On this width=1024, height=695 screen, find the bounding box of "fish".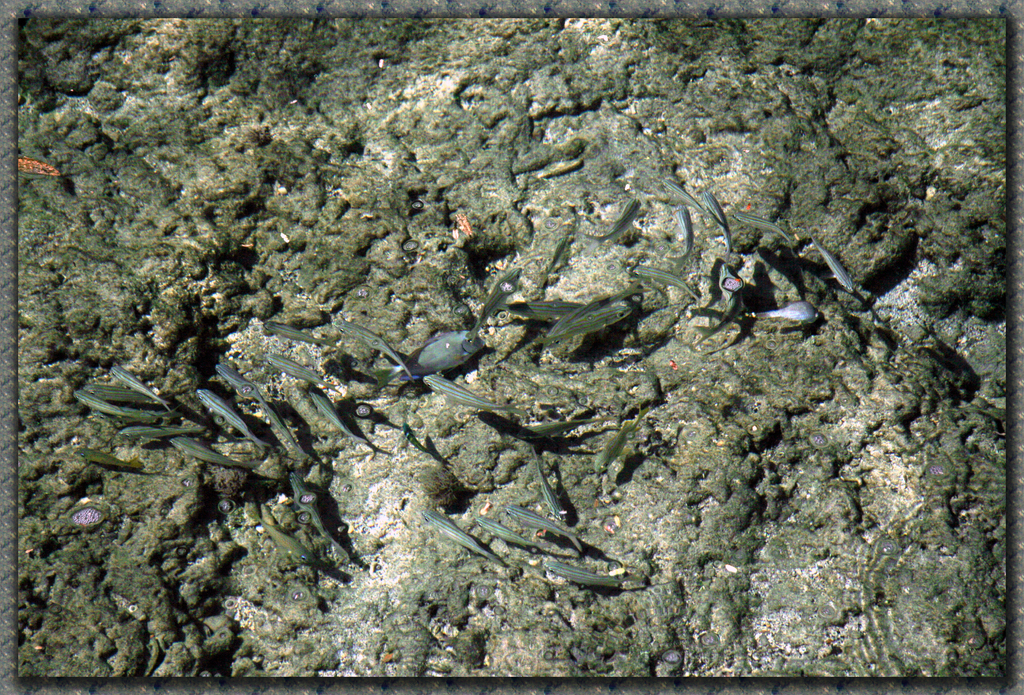
Bounding box: [left=263, top=400, right=311, bottom=459].
